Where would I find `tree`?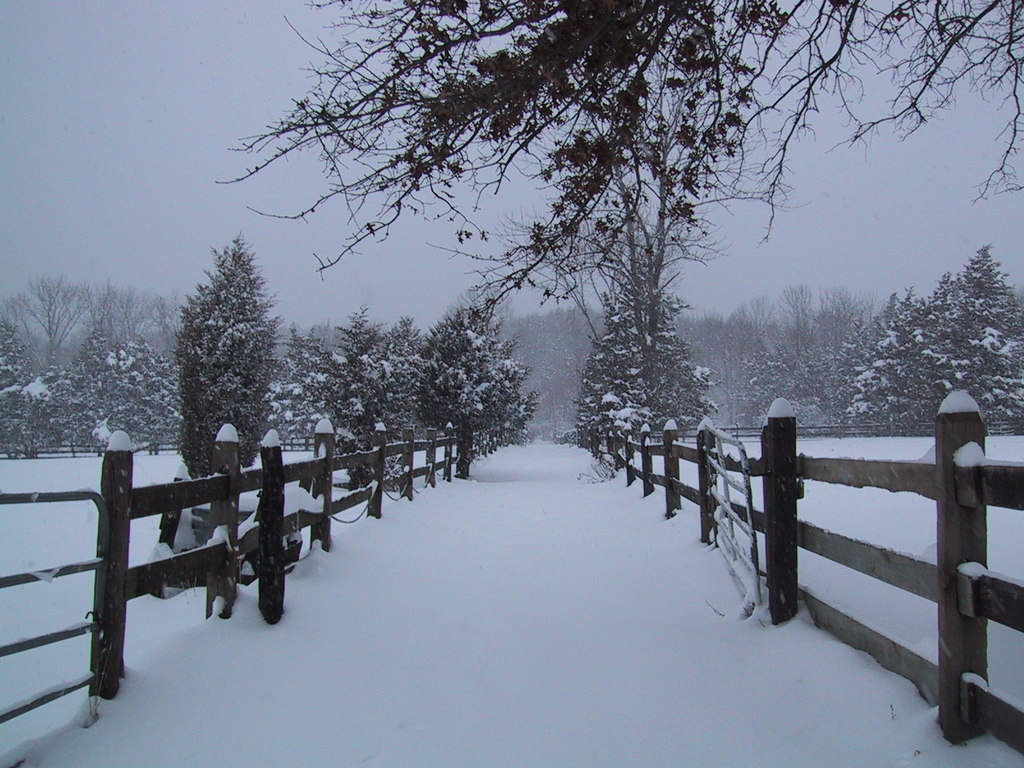
At [x1=216, y1=0, x2=1023, y2=357].
